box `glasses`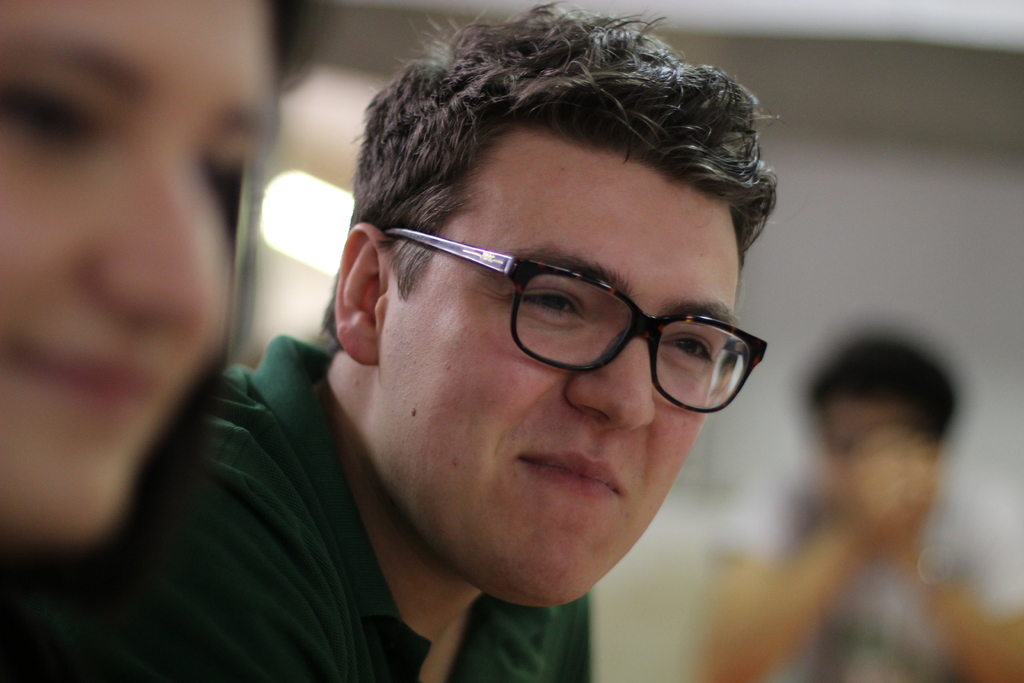
box(388, 197, 758, 404)
